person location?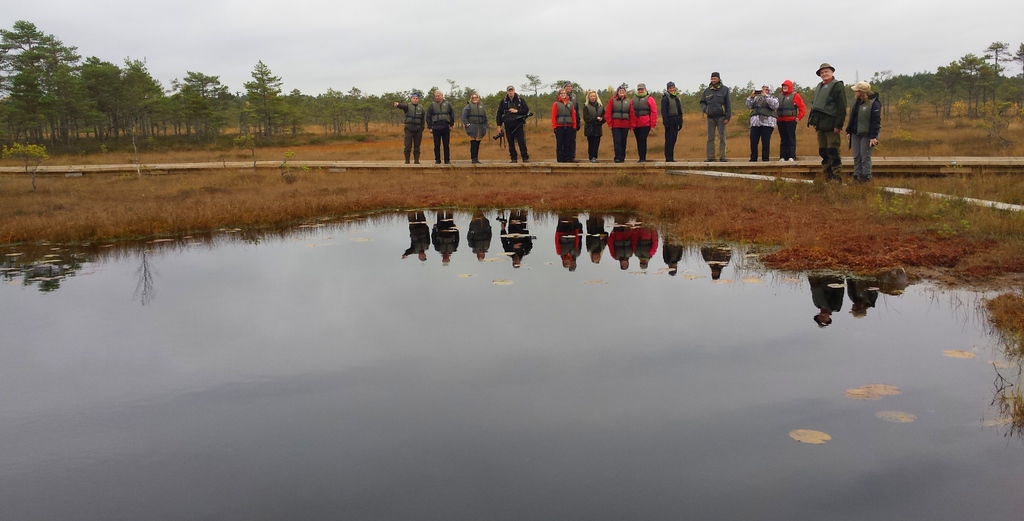
[610,86,634,162]
